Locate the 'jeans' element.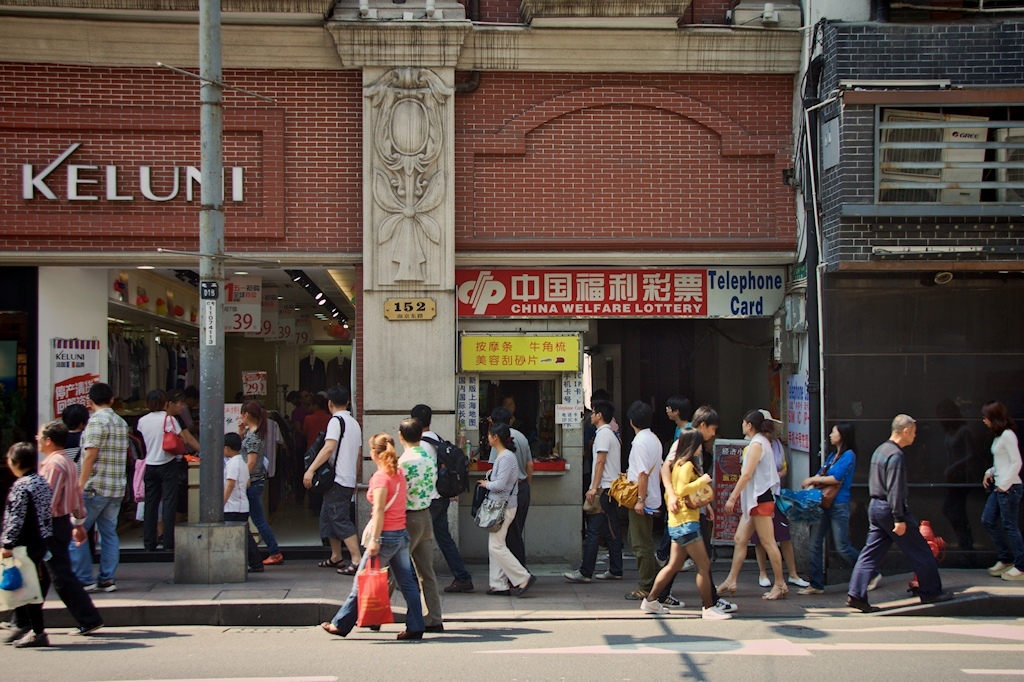
Element bbox: 321, 485, 356, 545.
